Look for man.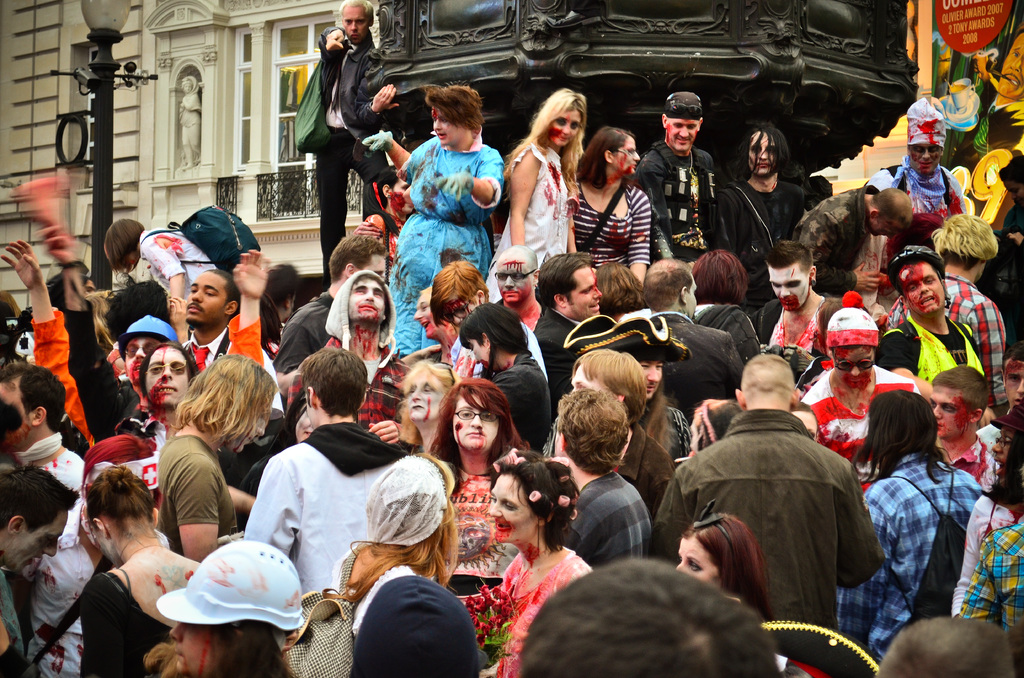
Found: {"x1": 795, "y1": 188, "x2": 915, "y2": 293}.
